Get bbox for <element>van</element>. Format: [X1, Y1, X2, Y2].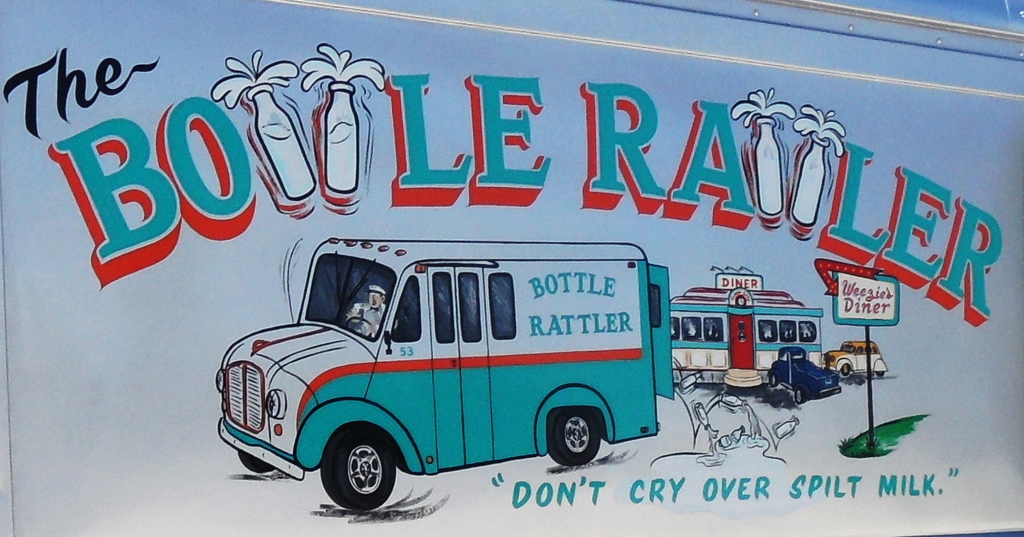
[214, 236, 676, 511].
